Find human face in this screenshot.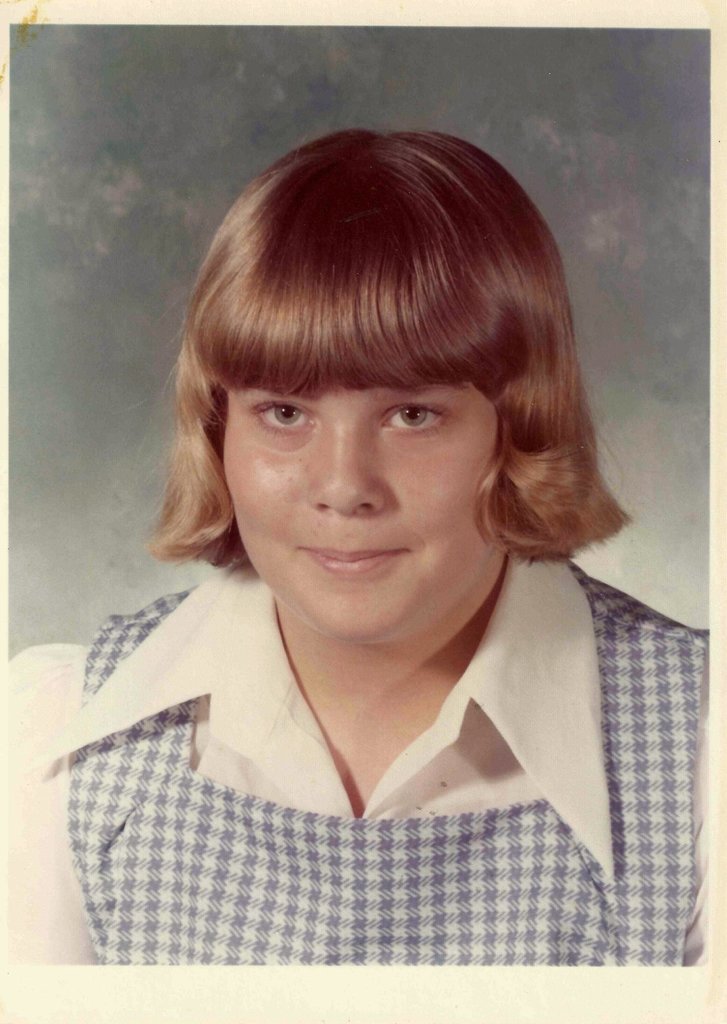
The bounding box for human face is bbox=[220, 377, 504, 645].
